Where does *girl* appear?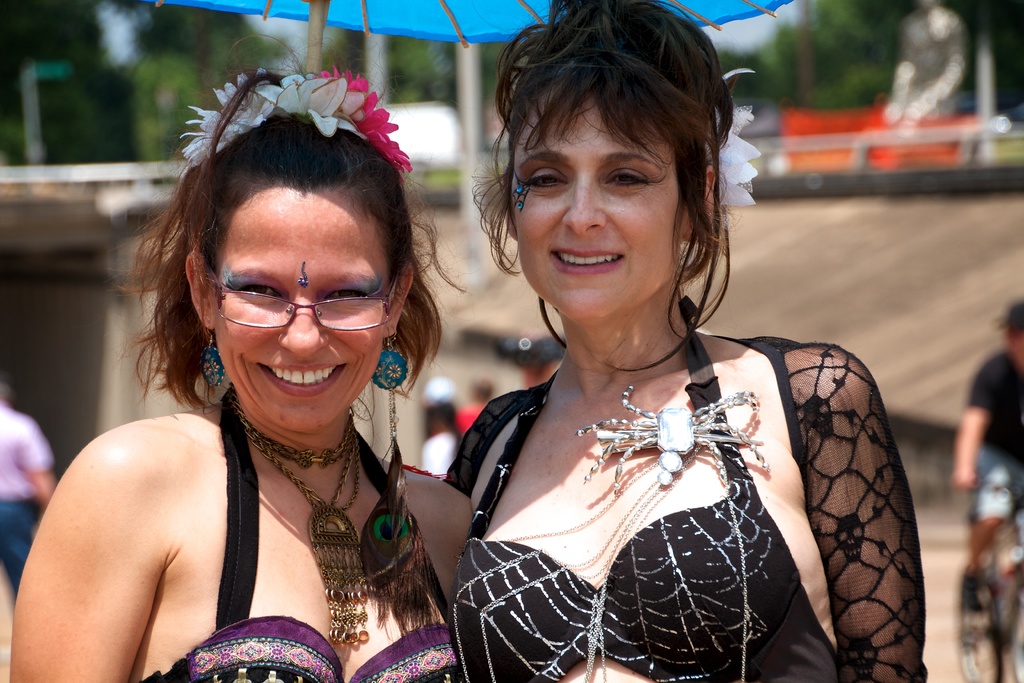
Appears at BBox(444, 0, 936, 682).
